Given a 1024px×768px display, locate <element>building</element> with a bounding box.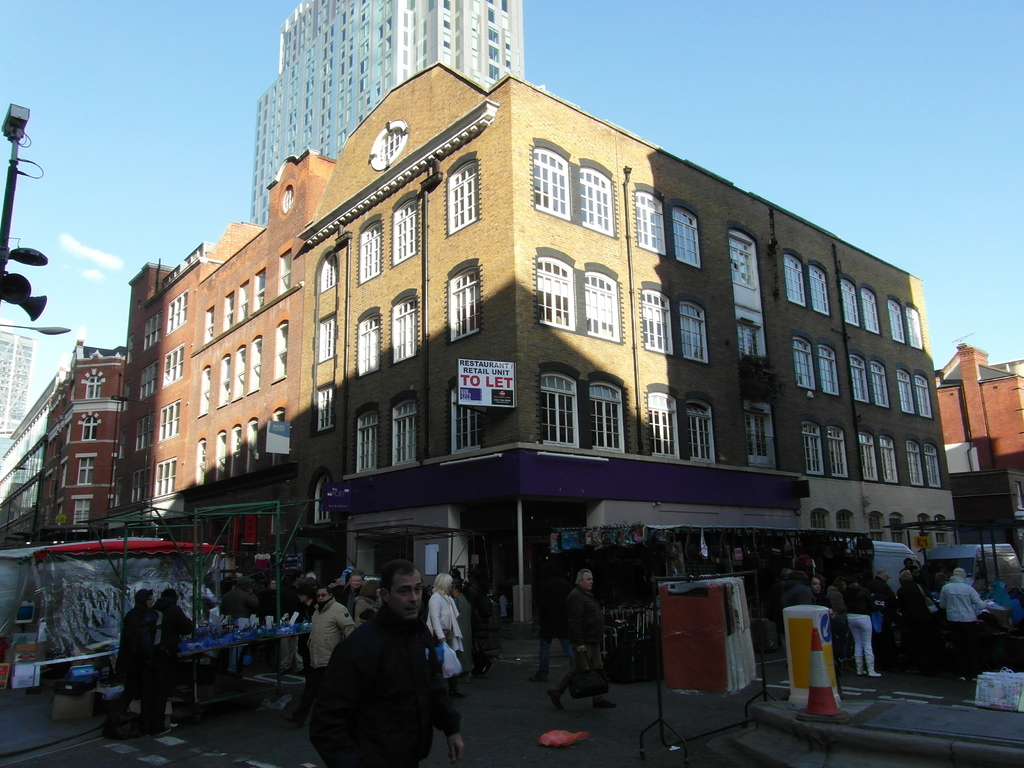
Located: [left=253, top=0, right=524, bottom=228].
